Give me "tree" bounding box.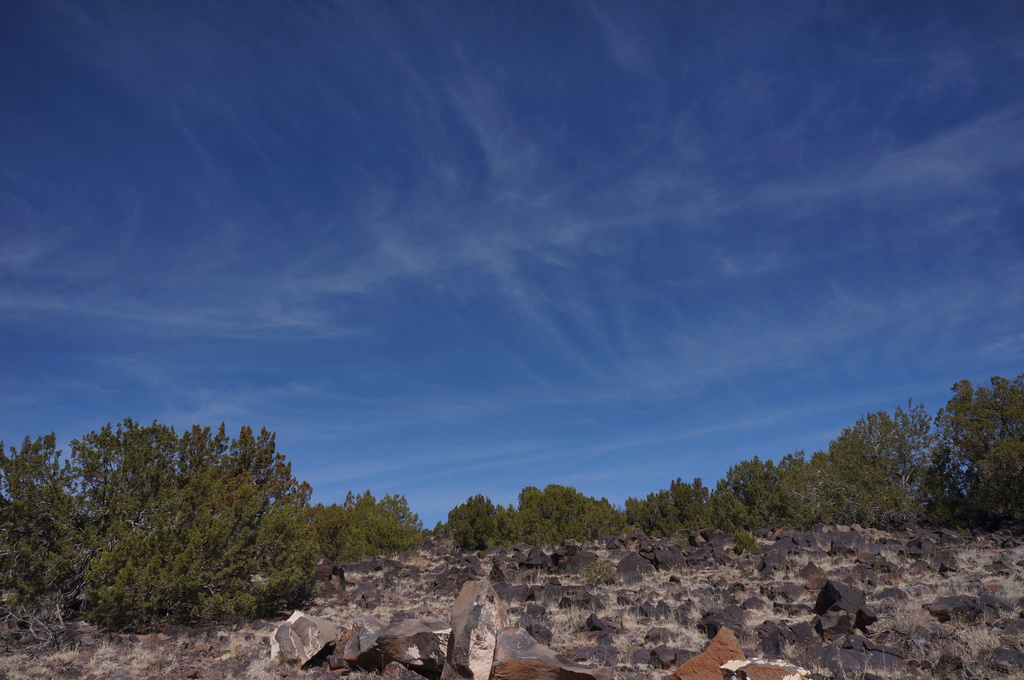
{"left": 625, "top": 473, "right": 741, "bottom": 543}.
